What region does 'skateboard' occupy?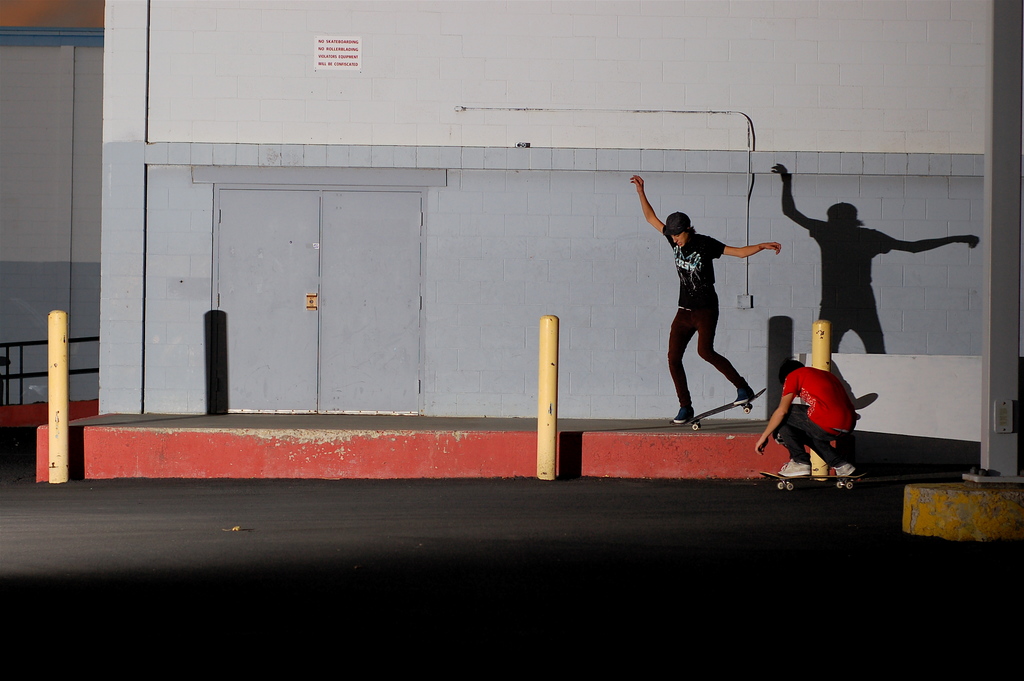
763, 465, 870, 494.
